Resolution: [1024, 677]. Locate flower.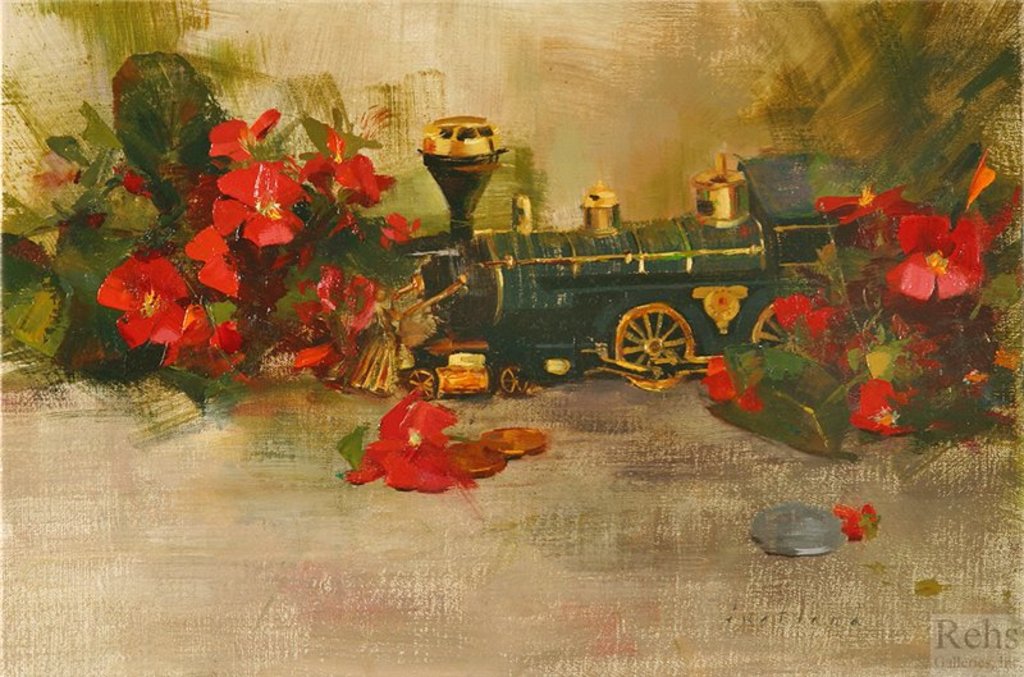
[left=801, top=303, right=840, bottom=343].
